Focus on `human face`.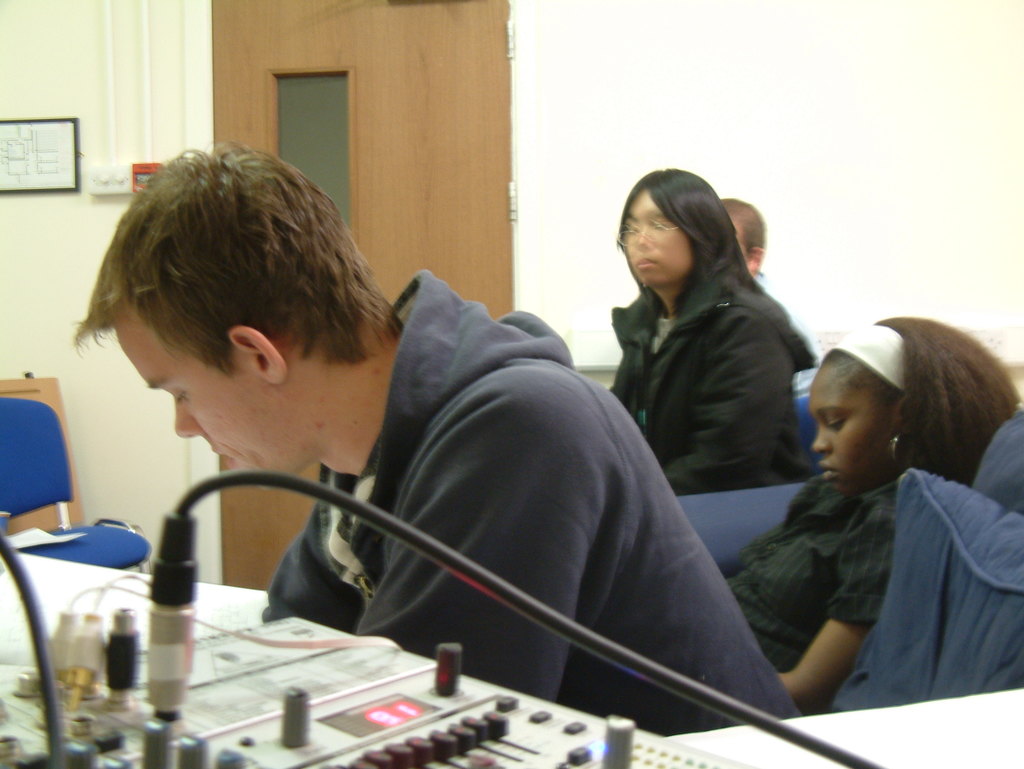
Focused at 620, 189, 696, 290.
